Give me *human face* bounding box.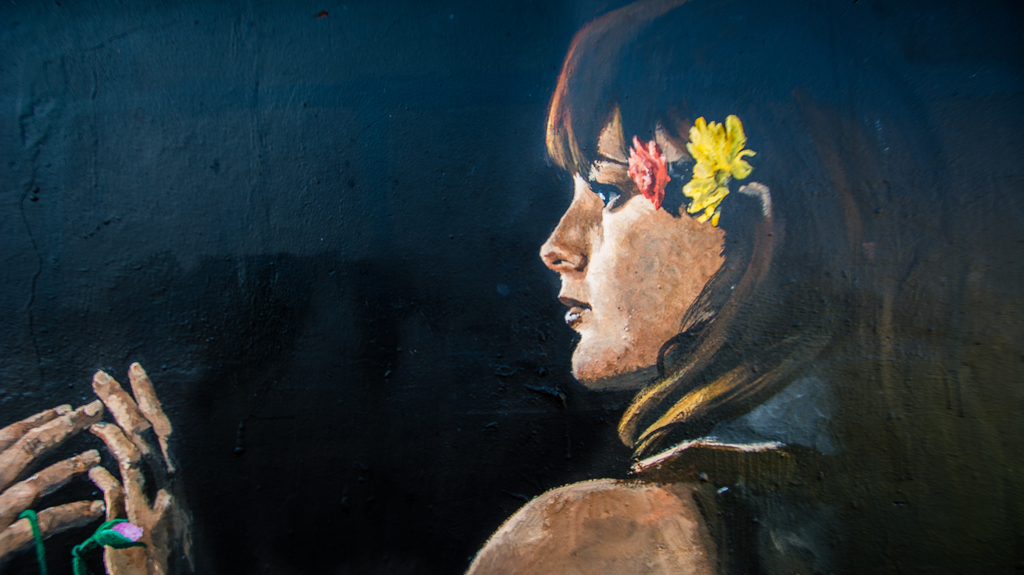
bbox=[537, 104, 726, 391].
